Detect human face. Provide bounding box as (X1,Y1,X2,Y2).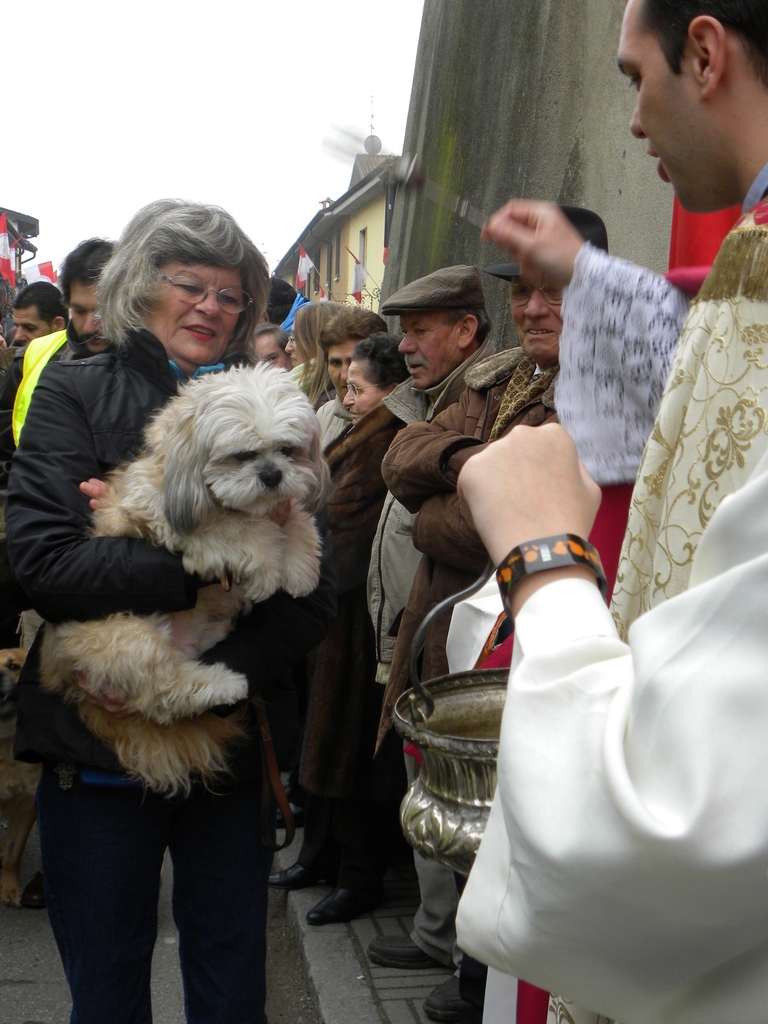
(12,307,47,344).
